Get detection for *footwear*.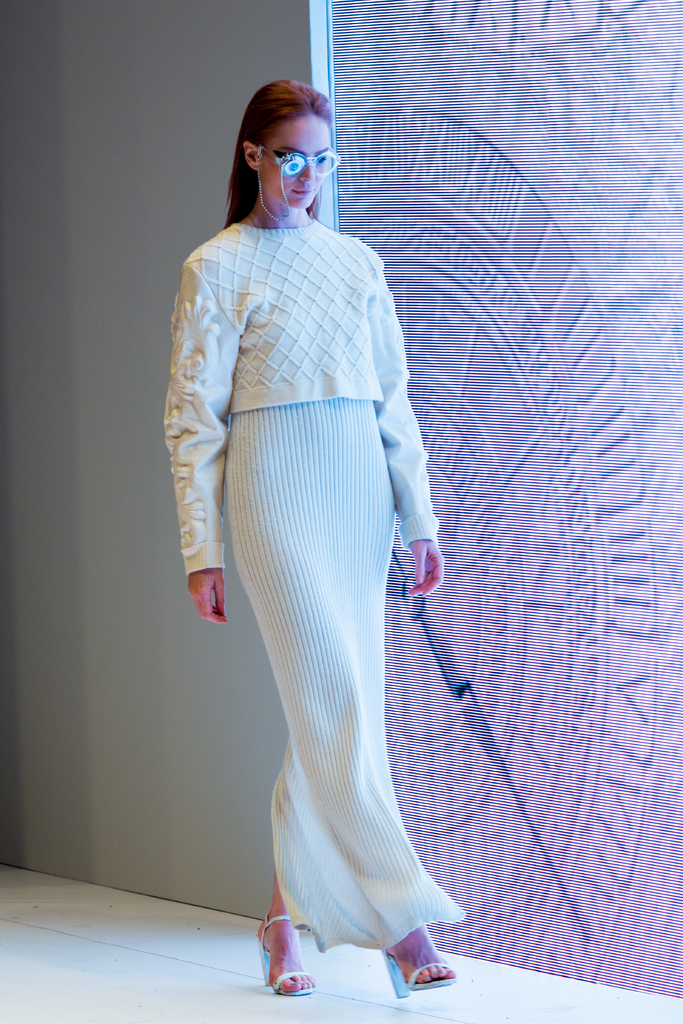
Detection: 377/924/461/1001.
